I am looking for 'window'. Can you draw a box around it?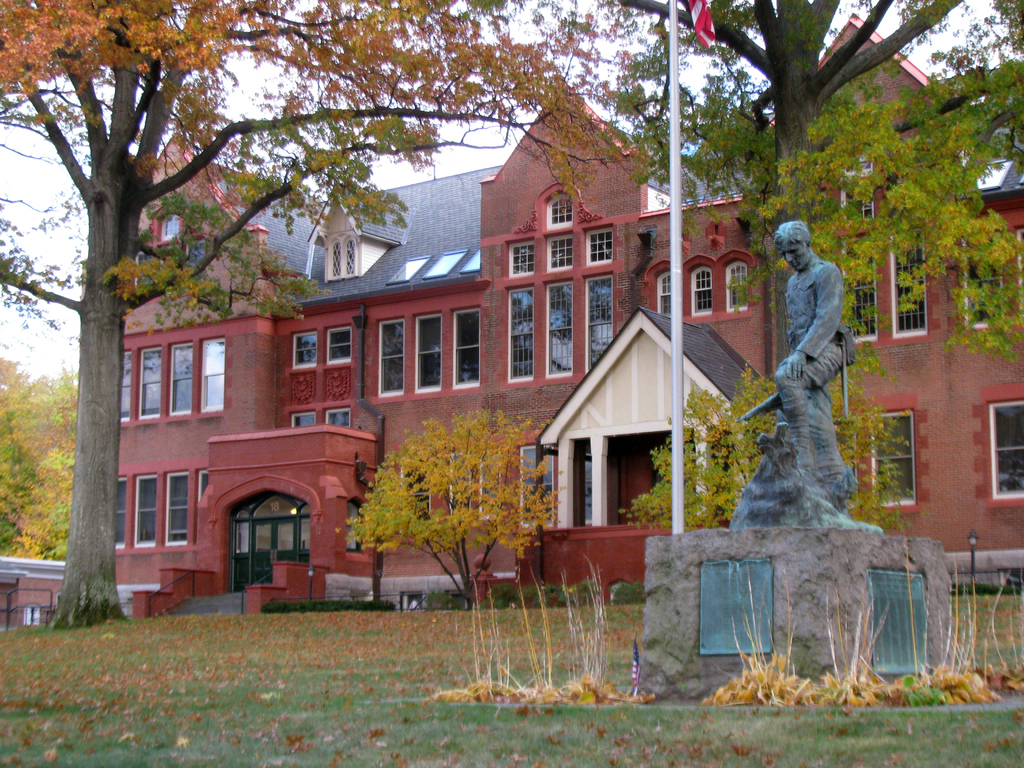
Sure, the bounding box is 326/410/349/426.
